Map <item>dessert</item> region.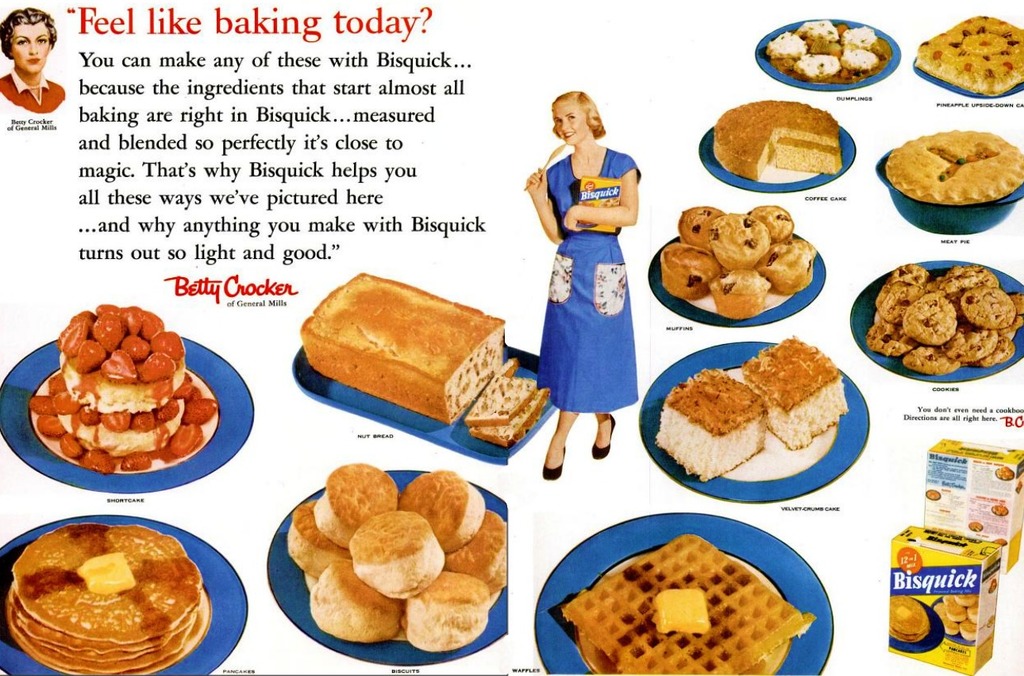
Mapped to <box>1006,299,1023,329</box>.
